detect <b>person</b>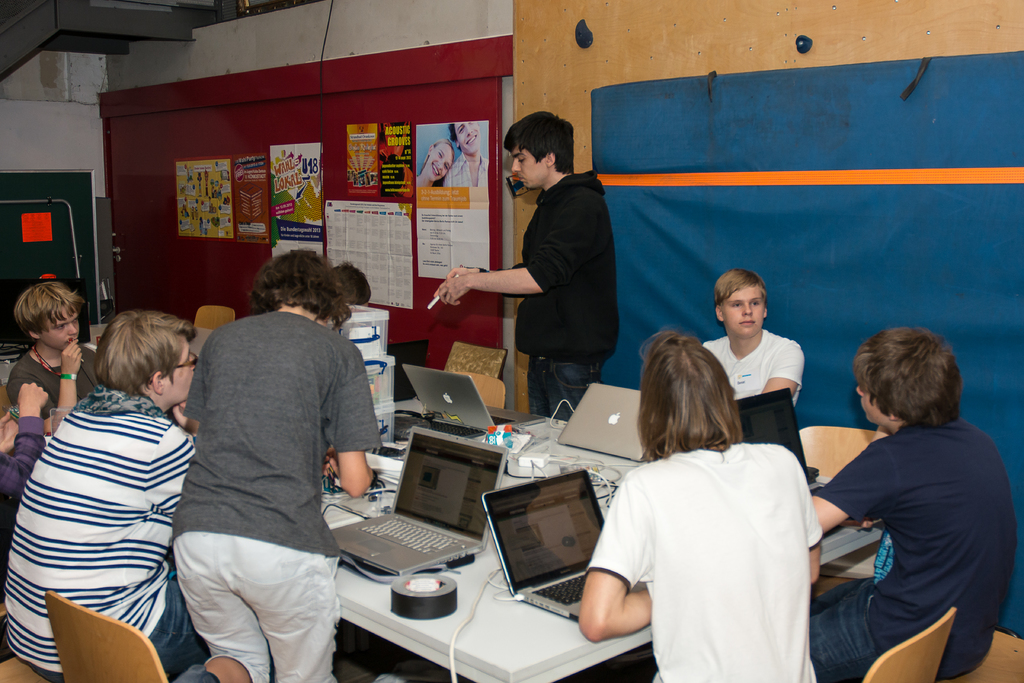
<region>442, 120, 488, 187</region>
